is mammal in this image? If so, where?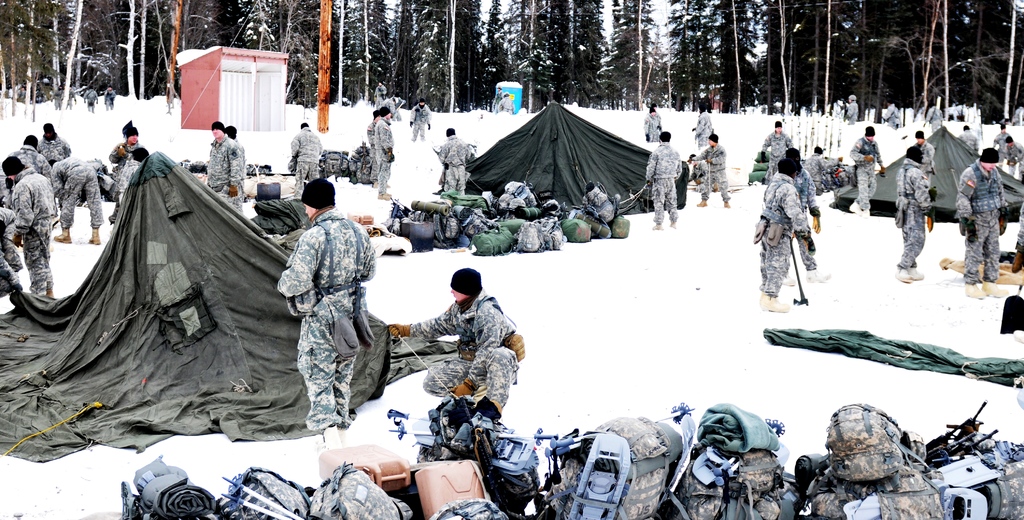
Yes, at [1002,134,1023,176].
